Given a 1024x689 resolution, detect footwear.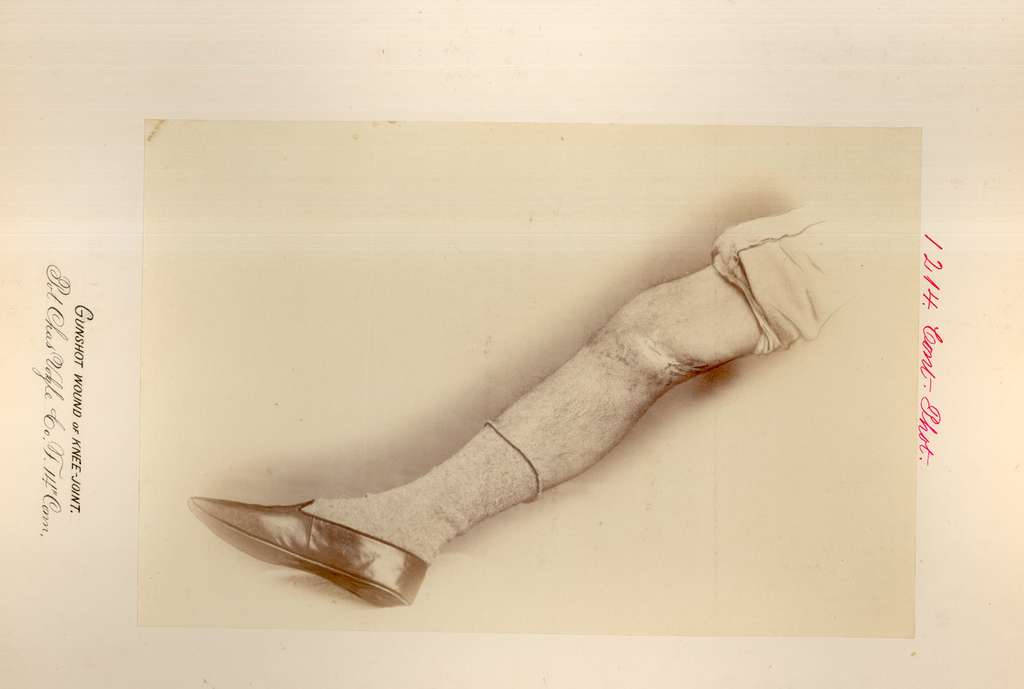
<box>186,496,425,606</box>.
